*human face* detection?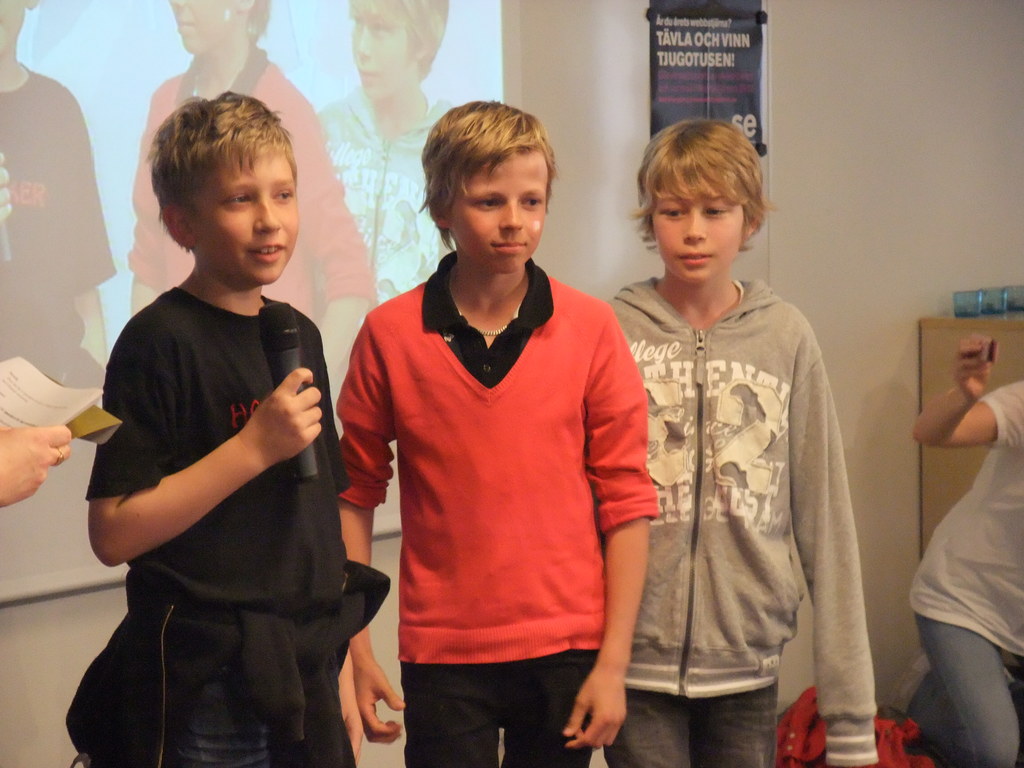
rect(652, 179, 753, 288)
